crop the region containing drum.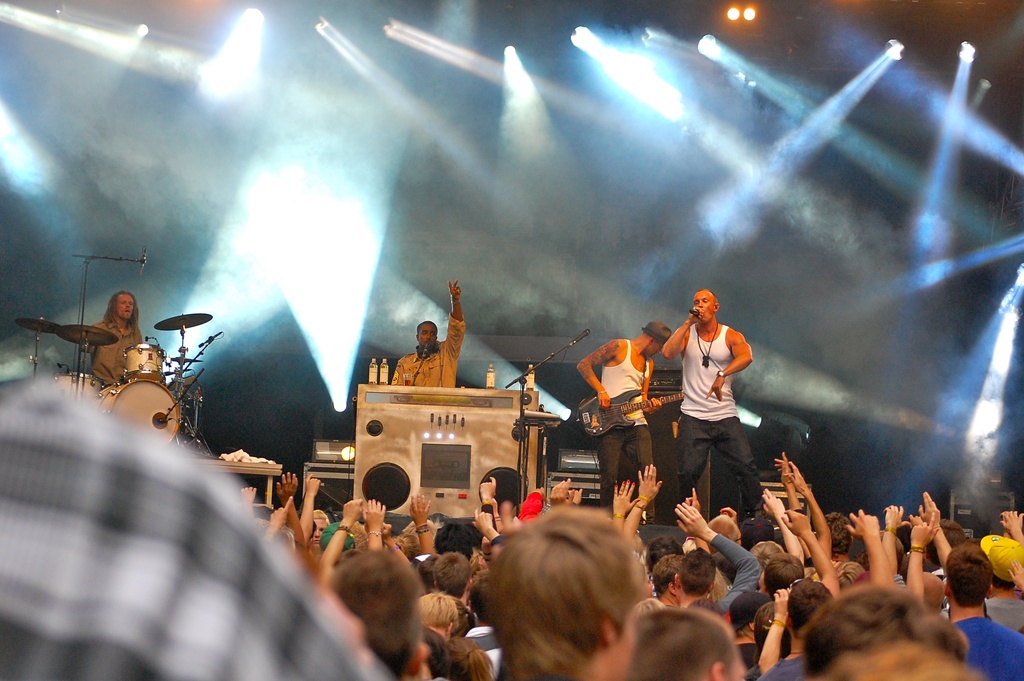
Crop region: (left=122, top=343, right=166, bottom=382).
